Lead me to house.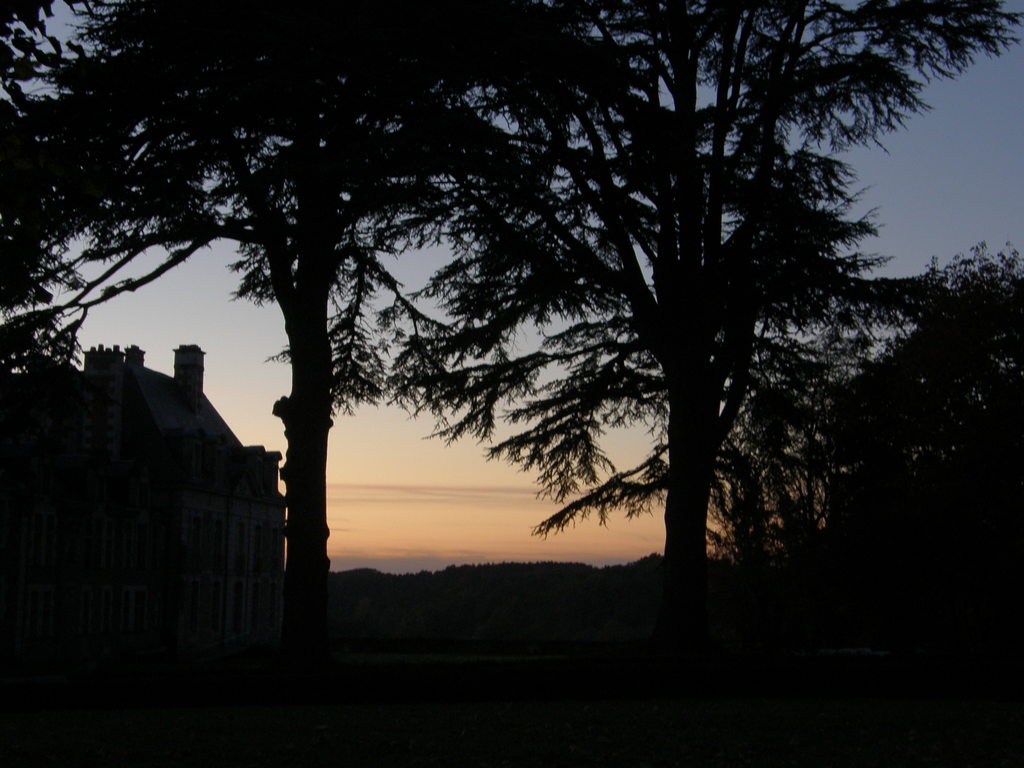
Lead to 0, 335, 282, 767.
